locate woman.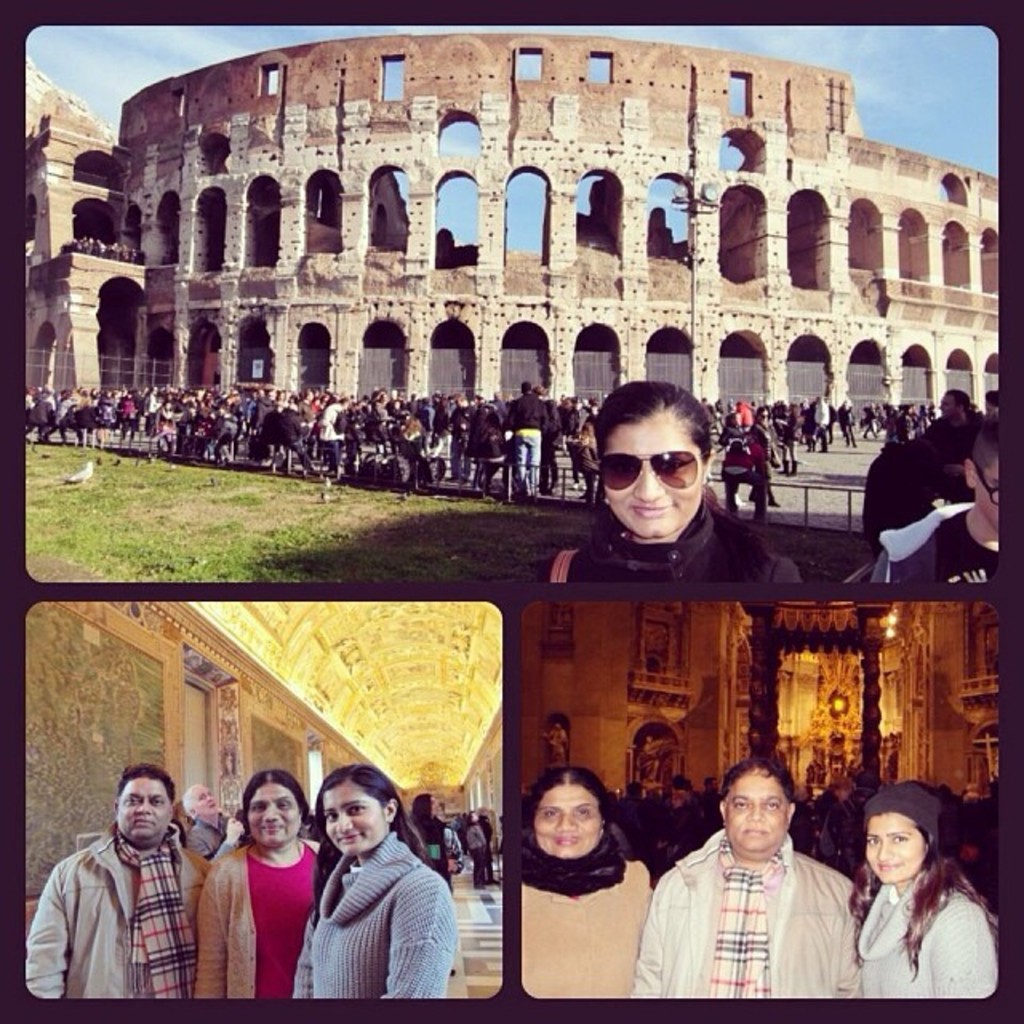
Bounding box: 522,773,653,997.
